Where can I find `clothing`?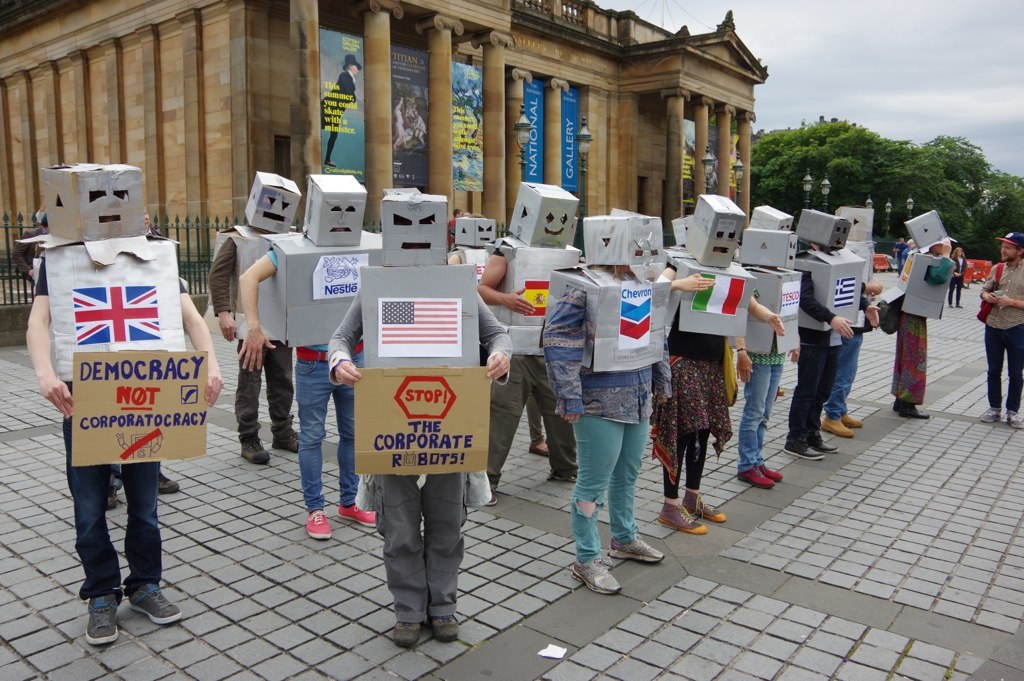
You can find it at 449:212:459:244.
